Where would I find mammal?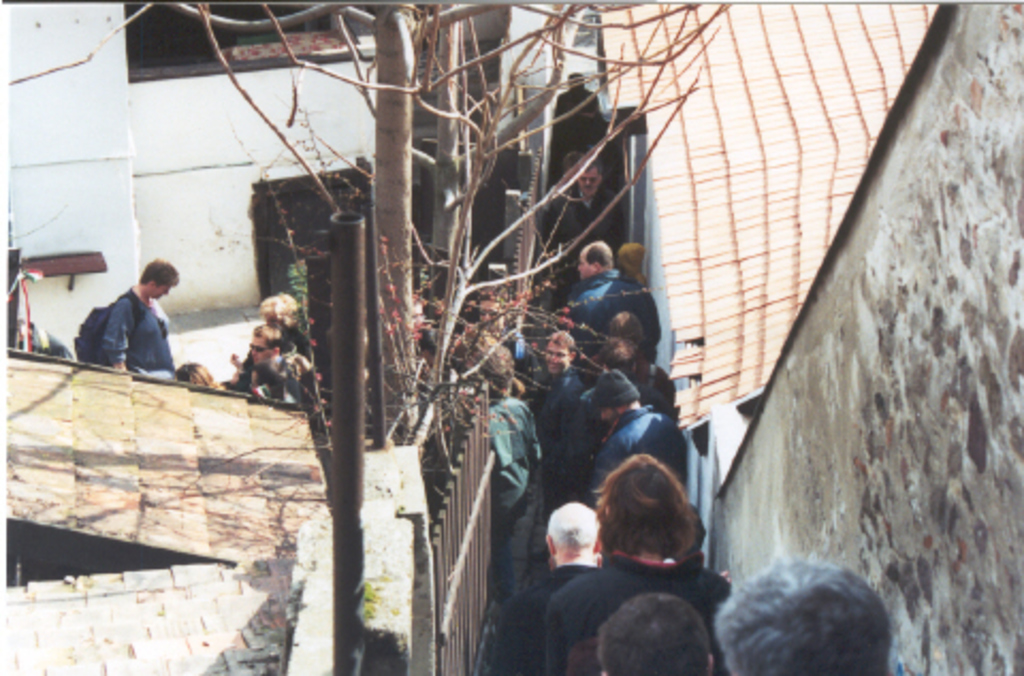
At x1=574, y1=232, x2=638, y2=328.
